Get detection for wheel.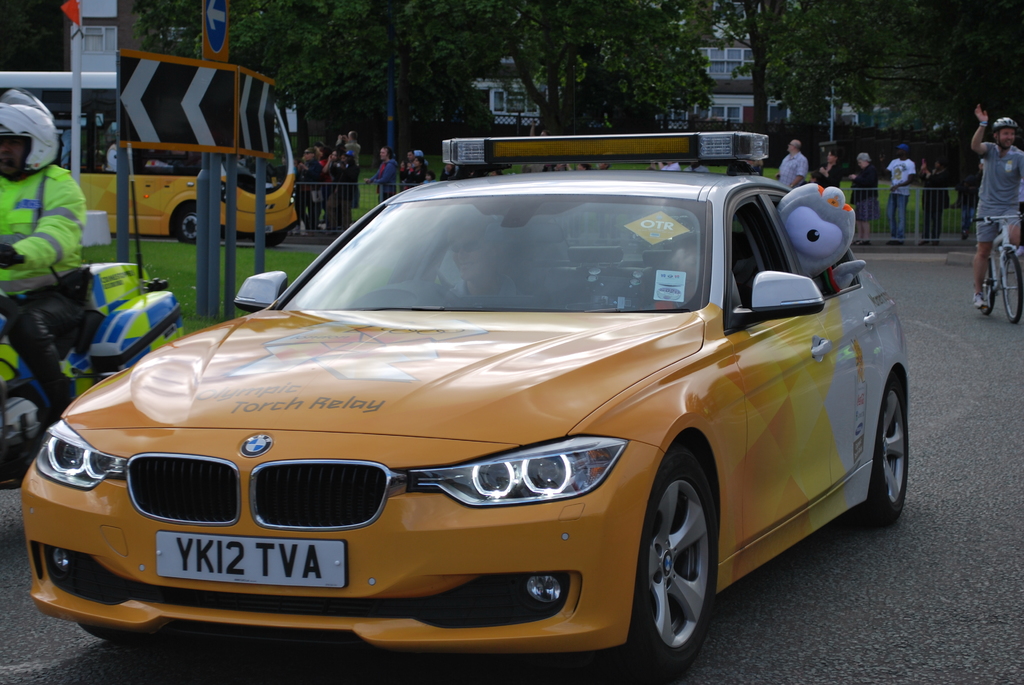
Detection: 170:202:206:242.
